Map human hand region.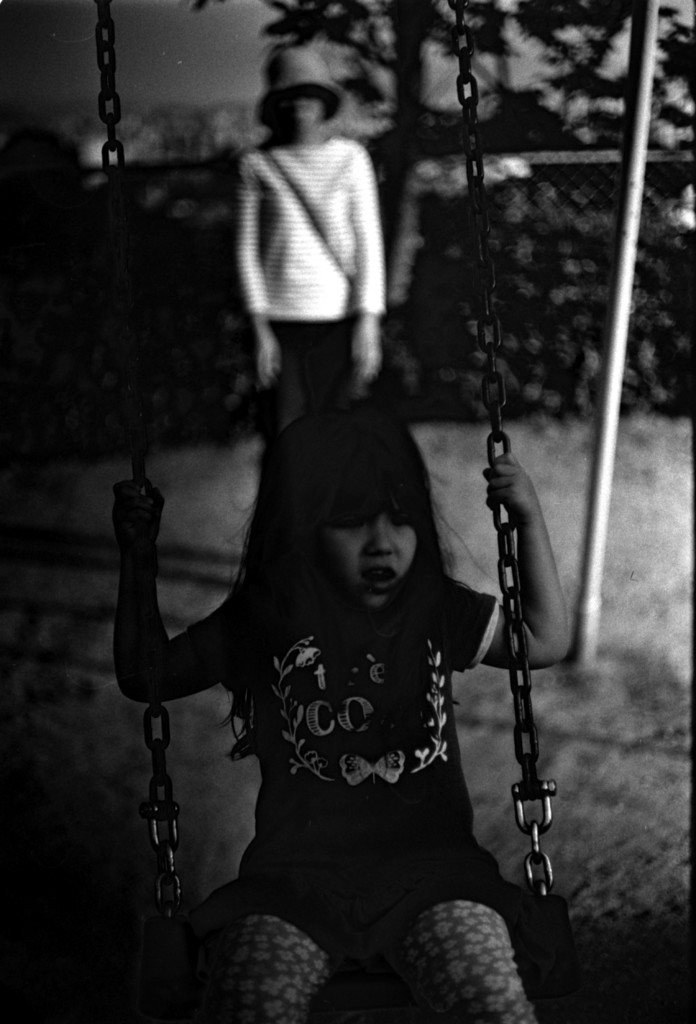
Mapped to 478, 449, 543, 521.
